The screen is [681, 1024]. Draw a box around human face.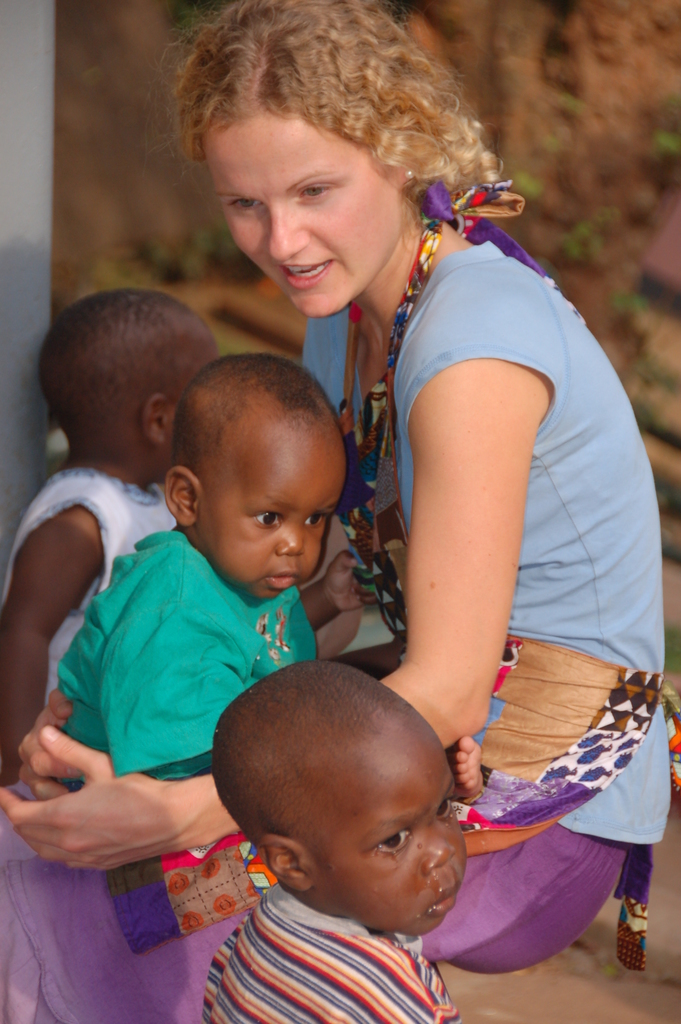
(319,727,466,931).
